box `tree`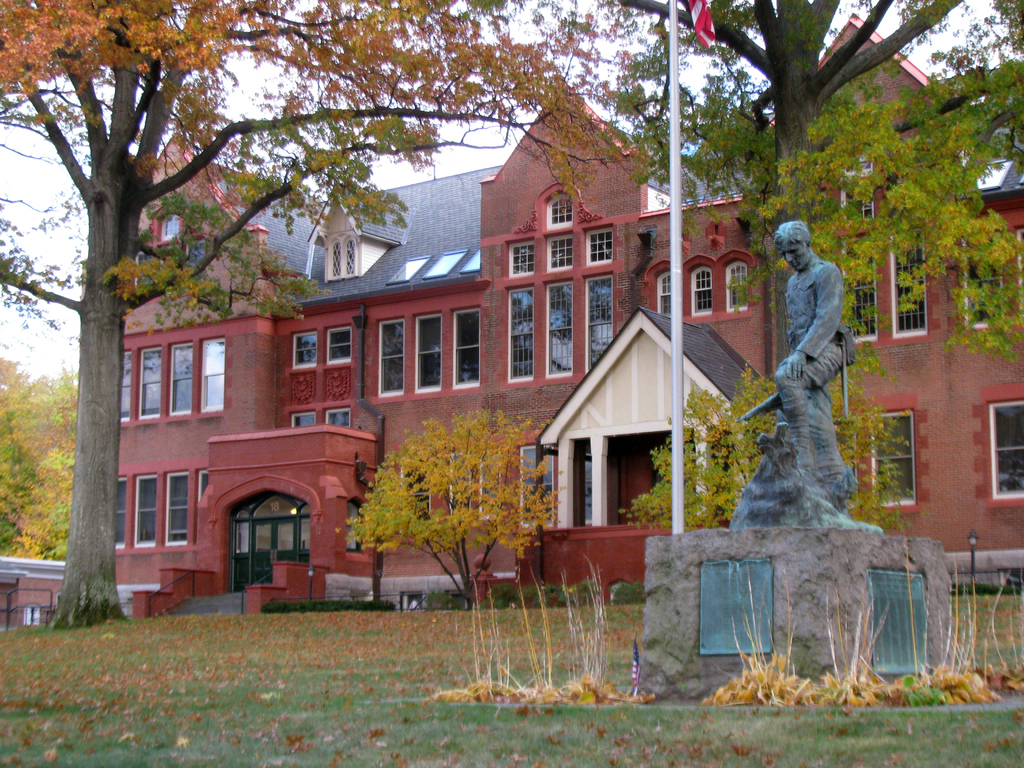
614/353/911/546
